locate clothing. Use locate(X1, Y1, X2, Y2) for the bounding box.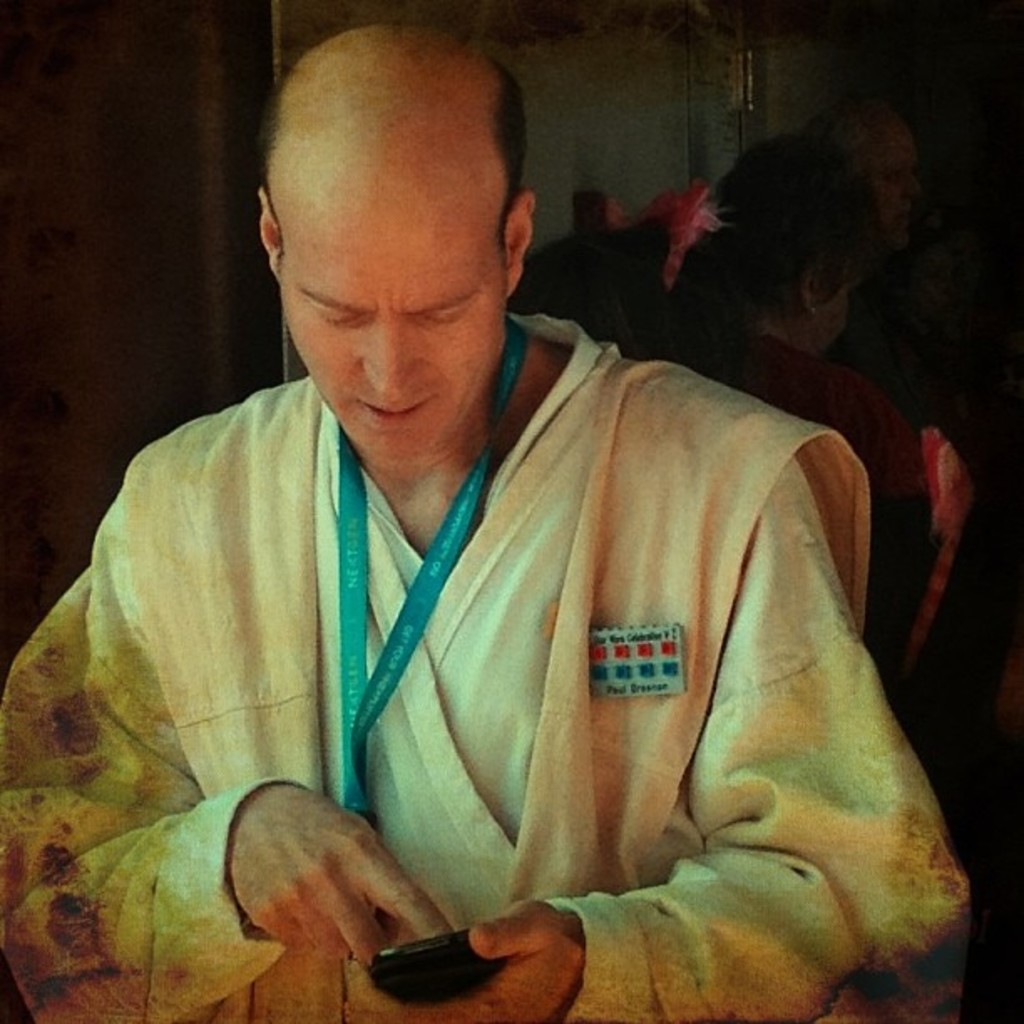
locate(619, 321, 949, 673).
